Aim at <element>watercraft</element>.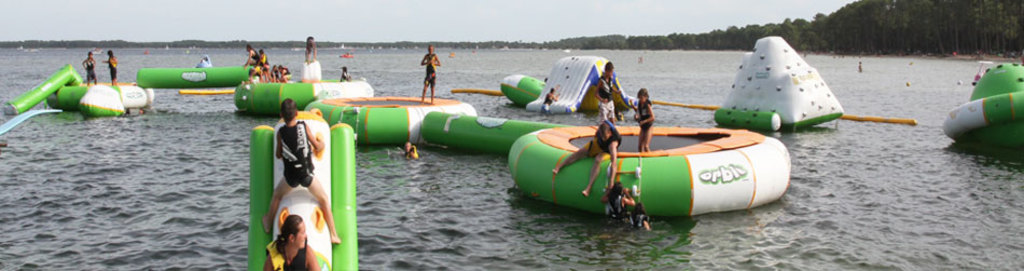
Aimed at [239,81,382,112].
